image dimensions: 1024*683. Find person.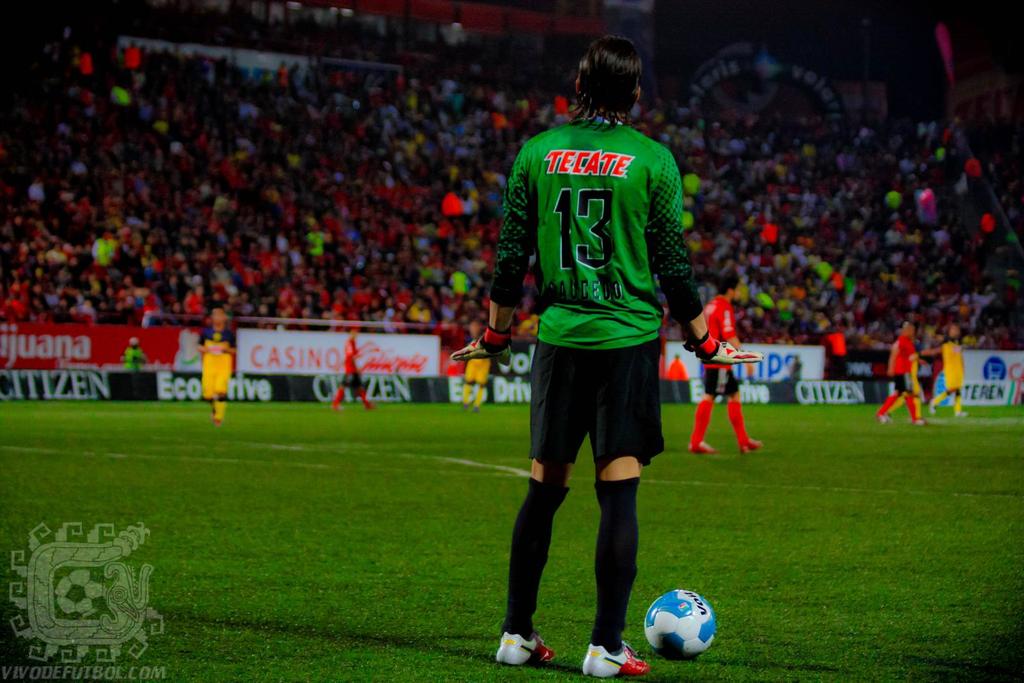
<box>678,260,776,463</box>.
